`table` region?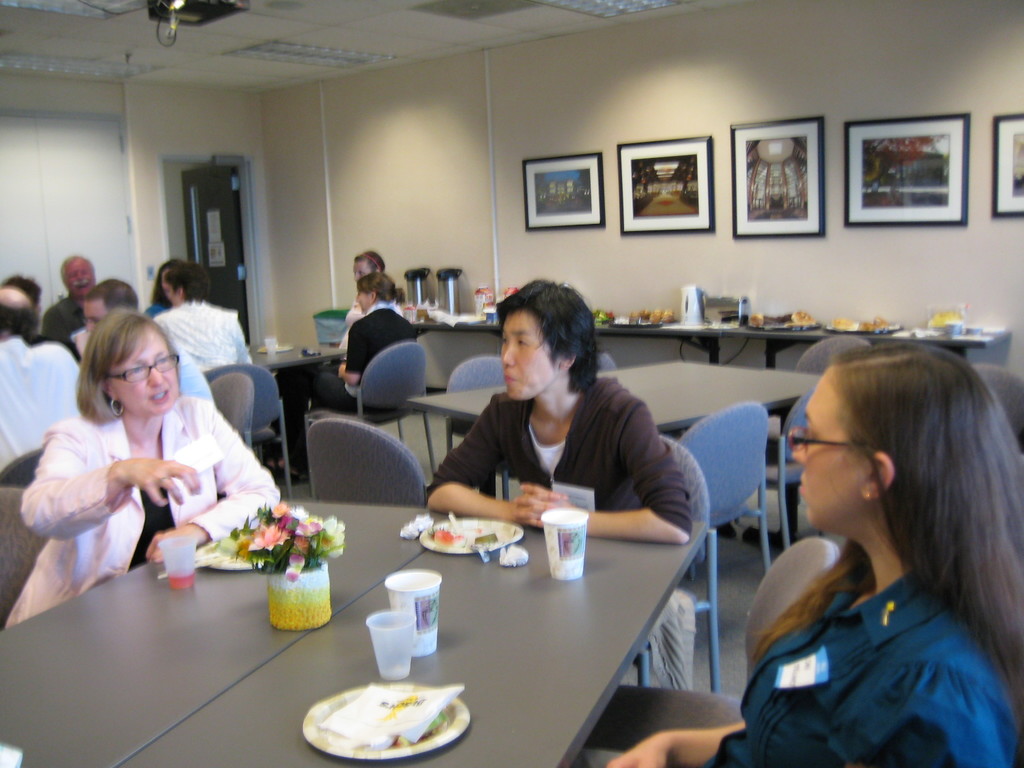
(left=1, top=495, right=452, bottom=767)
